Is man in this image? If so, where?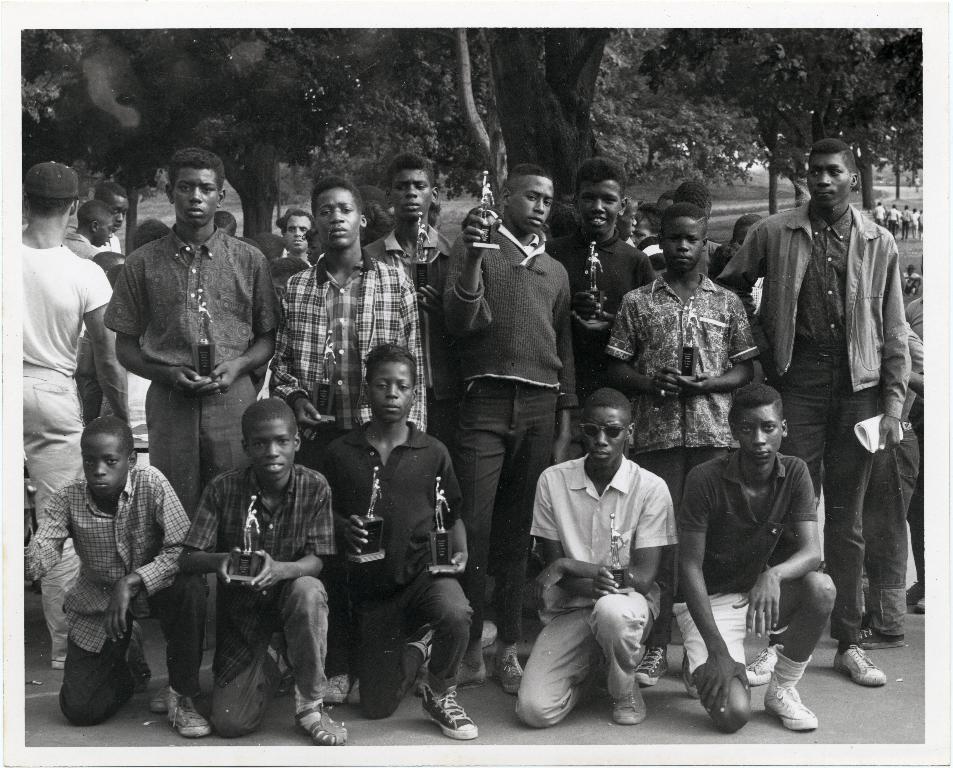
Yes, at rect(64, 203, 114, 421).
